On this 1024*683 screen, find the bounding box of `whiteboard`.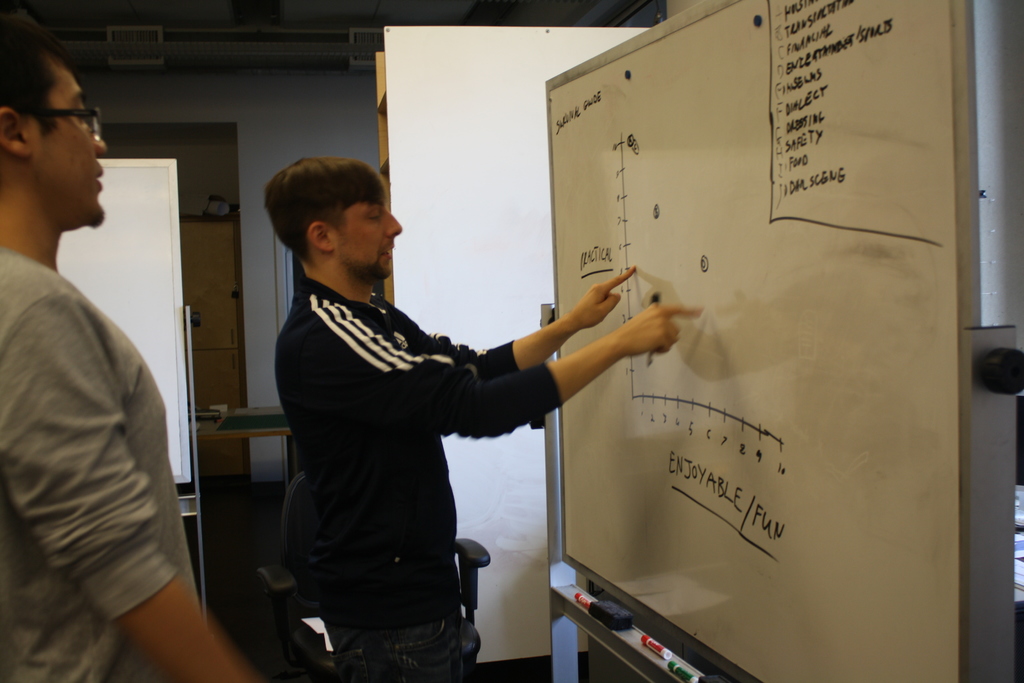
Bounding box: 543, 0, 970, 682.
